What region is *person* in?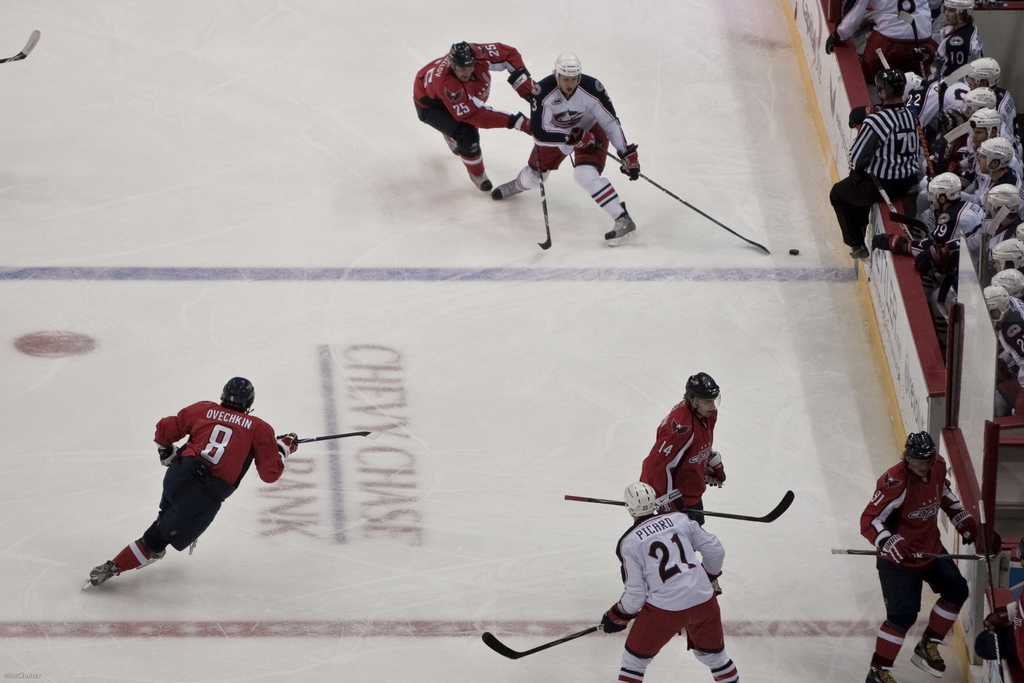
108:366:311:607.
